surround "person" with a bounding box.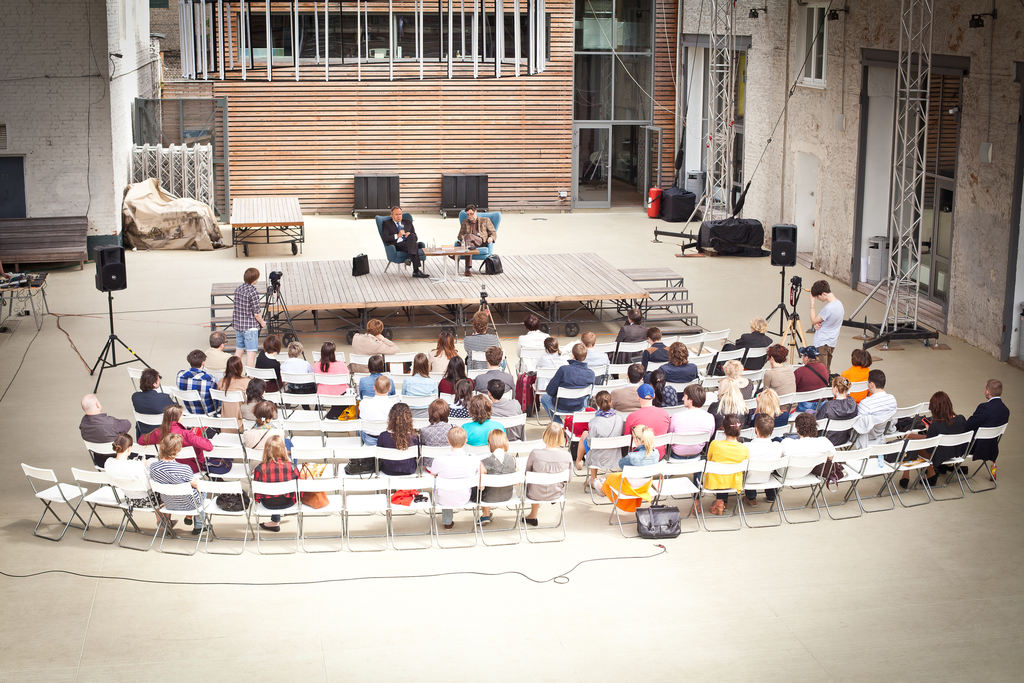
crop(176, 349, 227, 419).
